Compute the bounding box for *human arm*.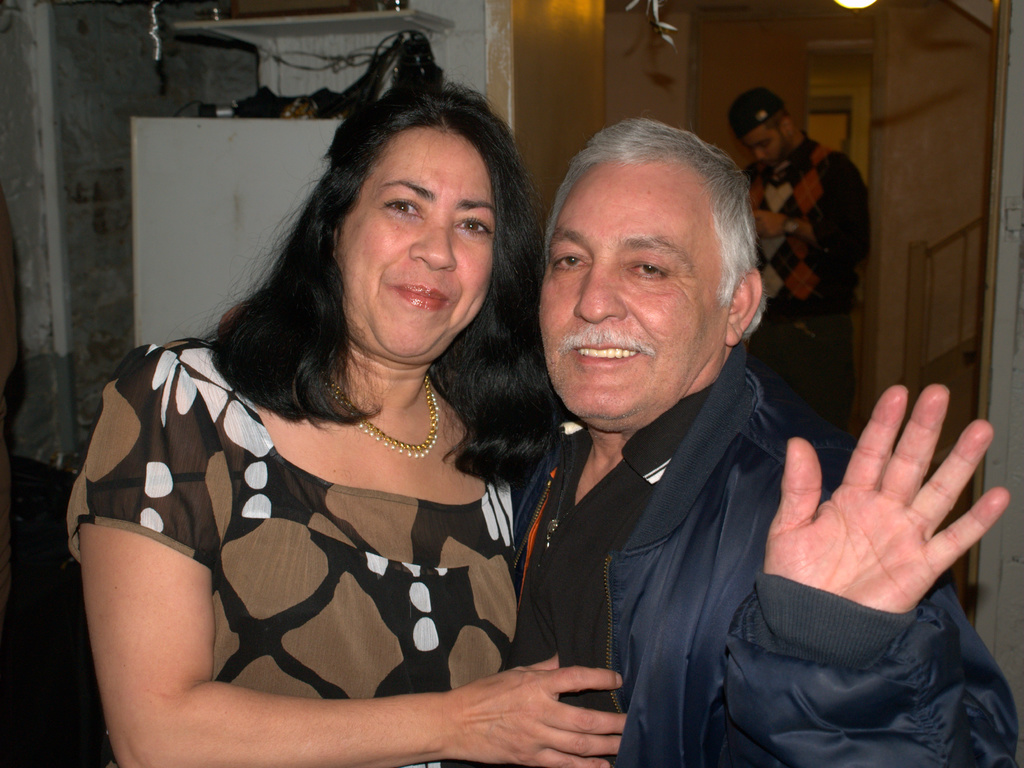
71/344/632/767.
